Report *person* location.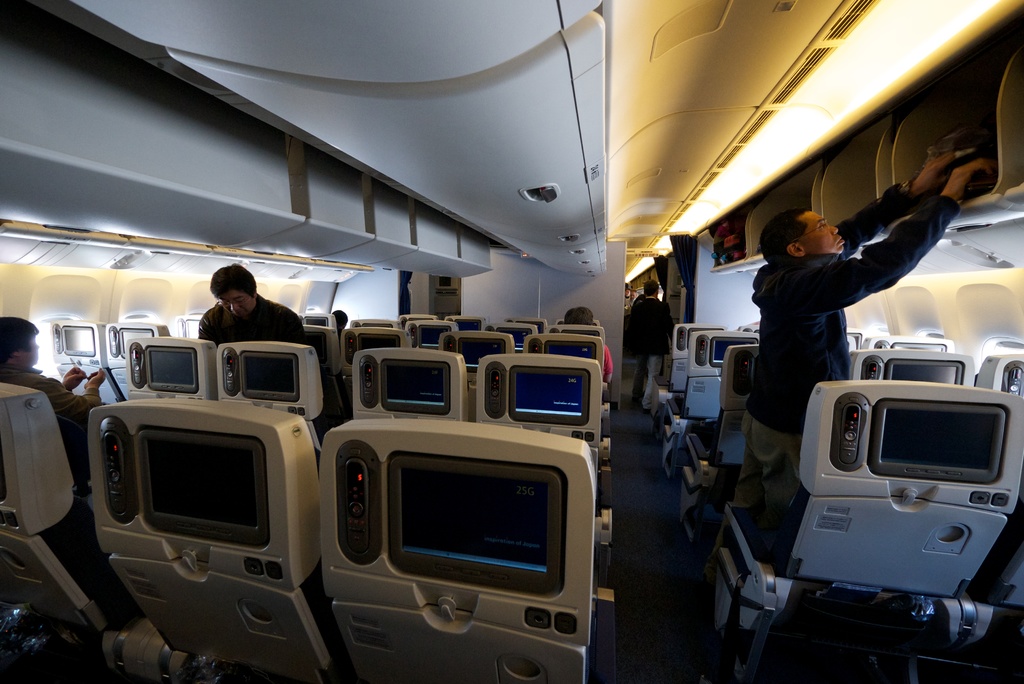
Report: pyautogui.locateOnScreen(198, 265, 311, 348).
